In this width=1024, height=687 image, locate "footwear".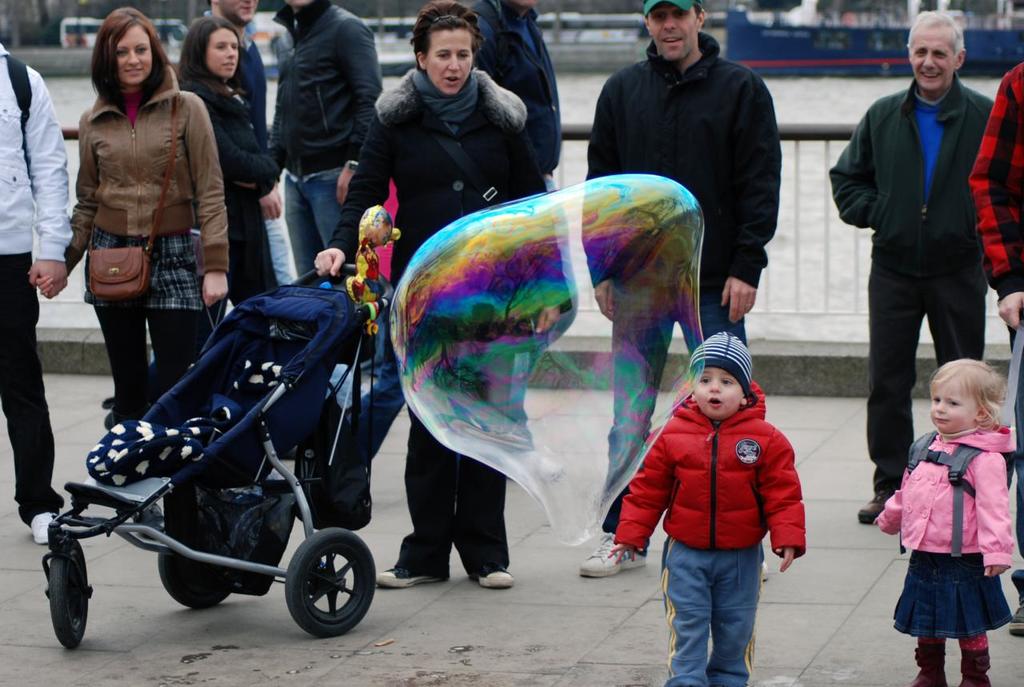
Bounding box: 475,572,512,592.
